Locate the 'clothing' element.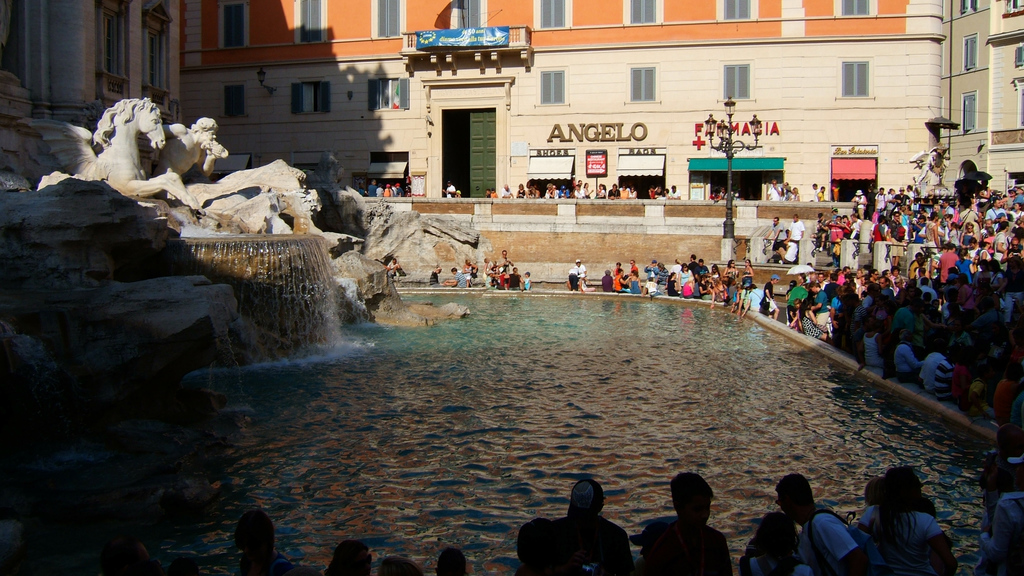
Element bbox: [387, 185, 394, 197].
